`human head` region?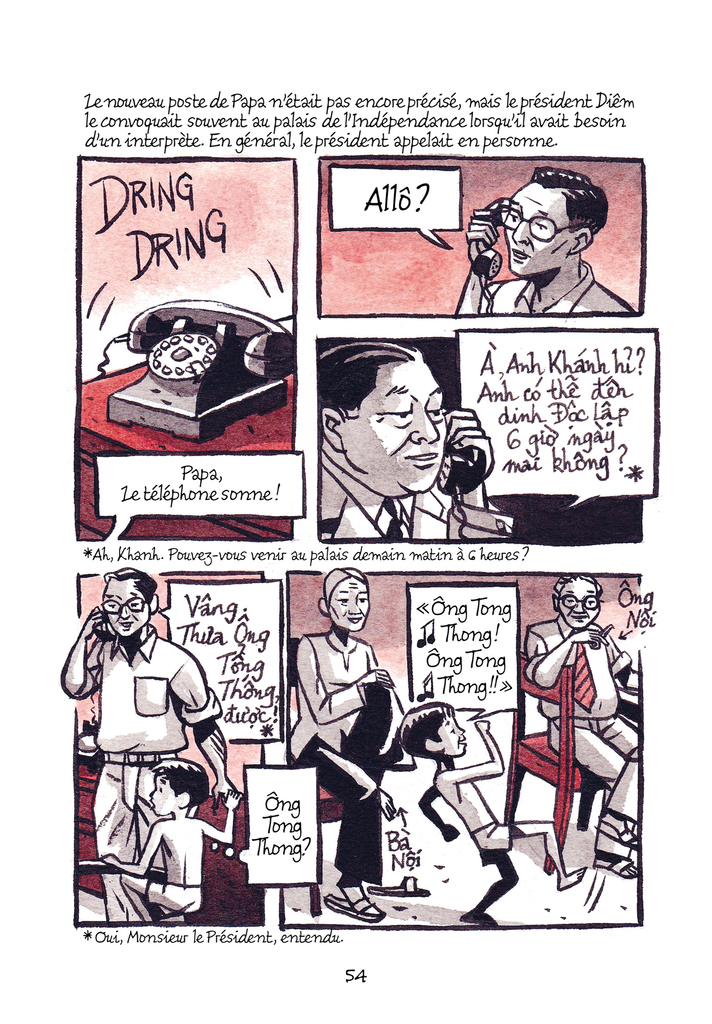
box(550, 574, 605, 627)
